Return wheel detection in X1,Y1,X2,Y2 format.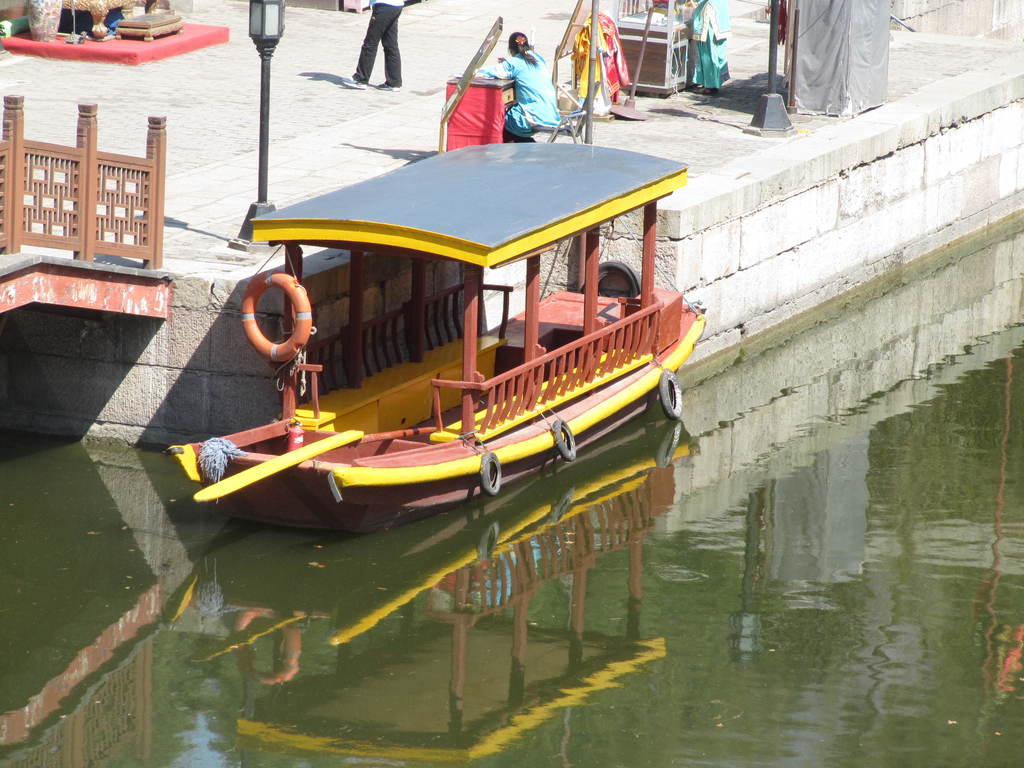
598,260,643,299.
